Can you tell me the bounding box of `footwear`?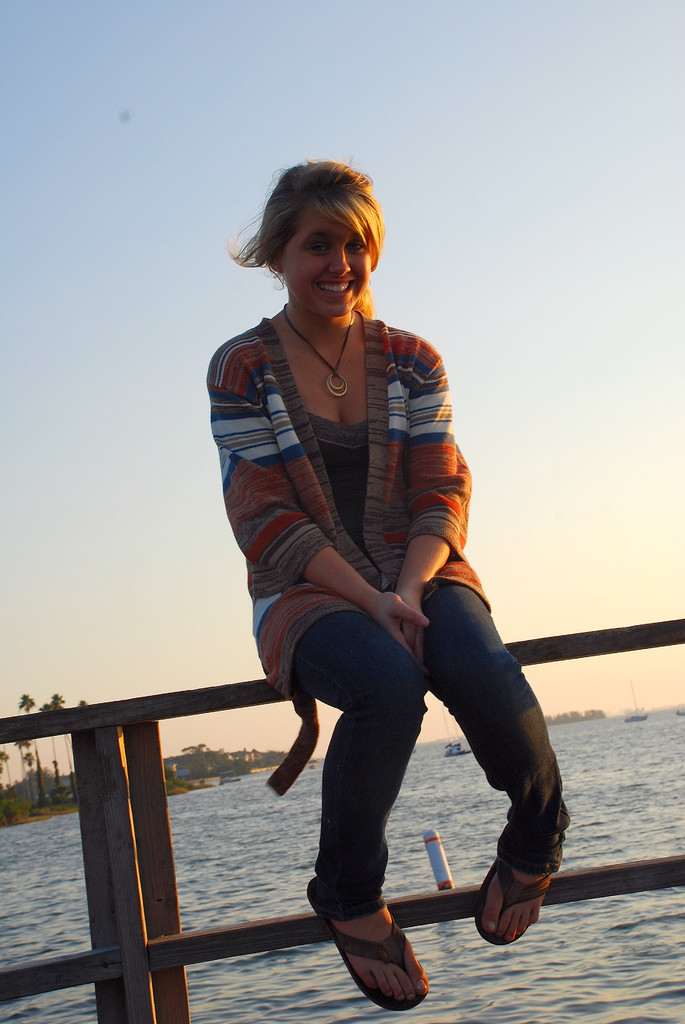
<region>482, 848, 554, 949</region>.
